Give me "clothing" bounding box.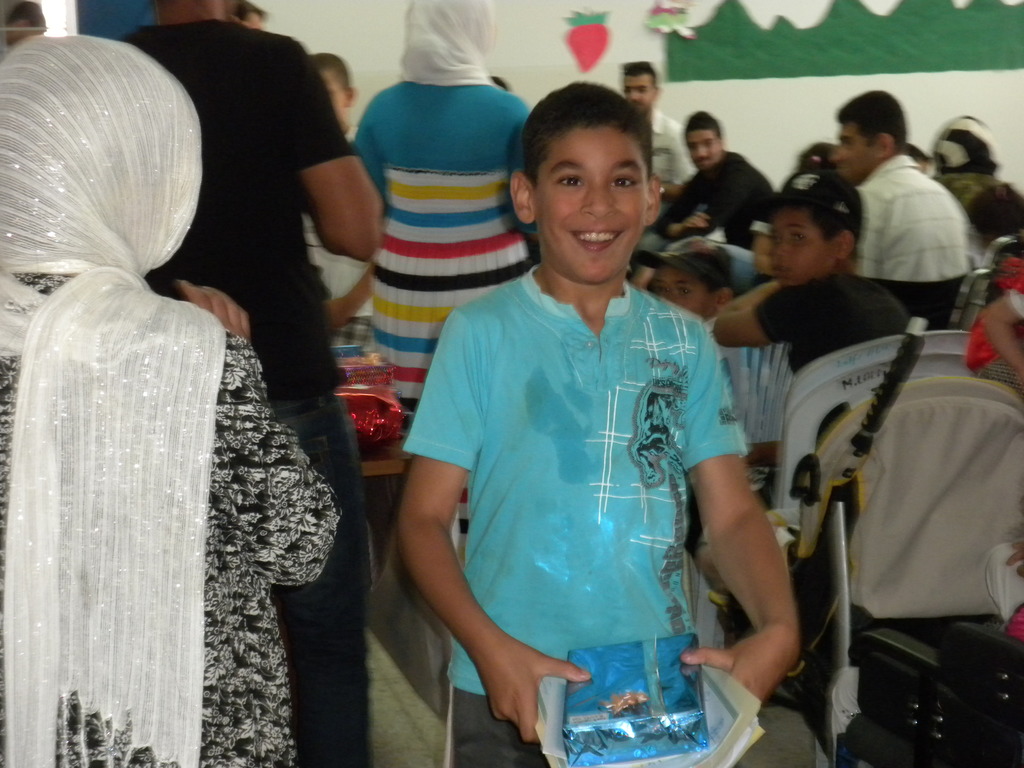
[left=863, top=157, right=980, bottom=277].
